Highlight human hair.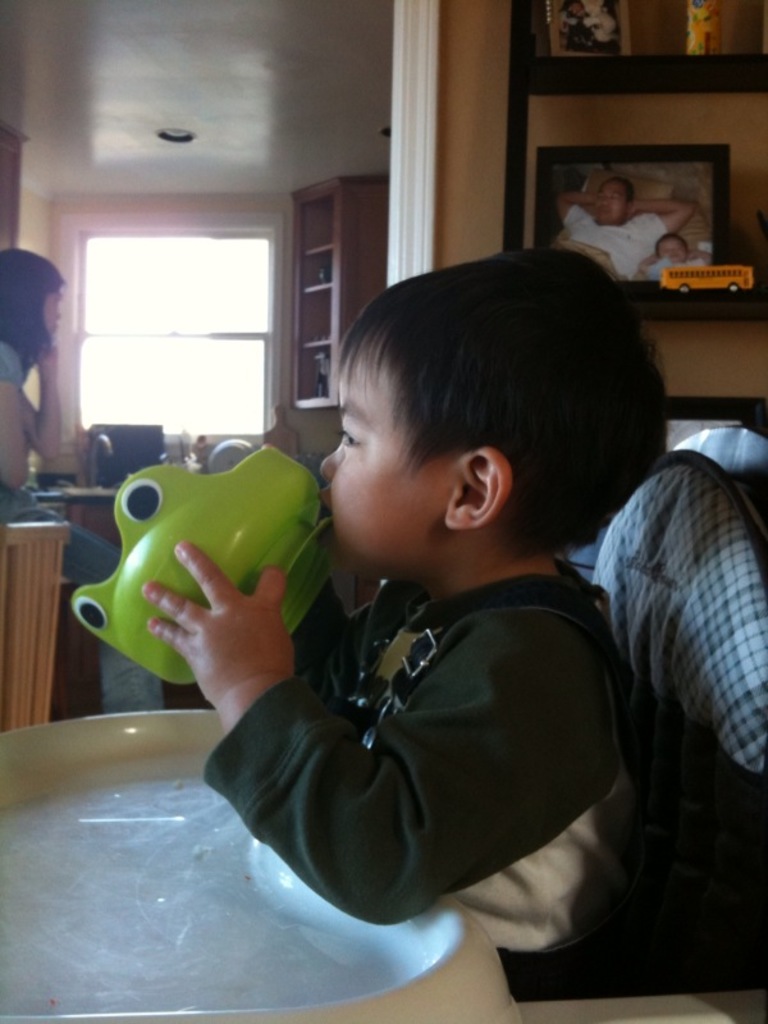
Highlighted region: x1=0 y1=246 x2=63 y2=374.
